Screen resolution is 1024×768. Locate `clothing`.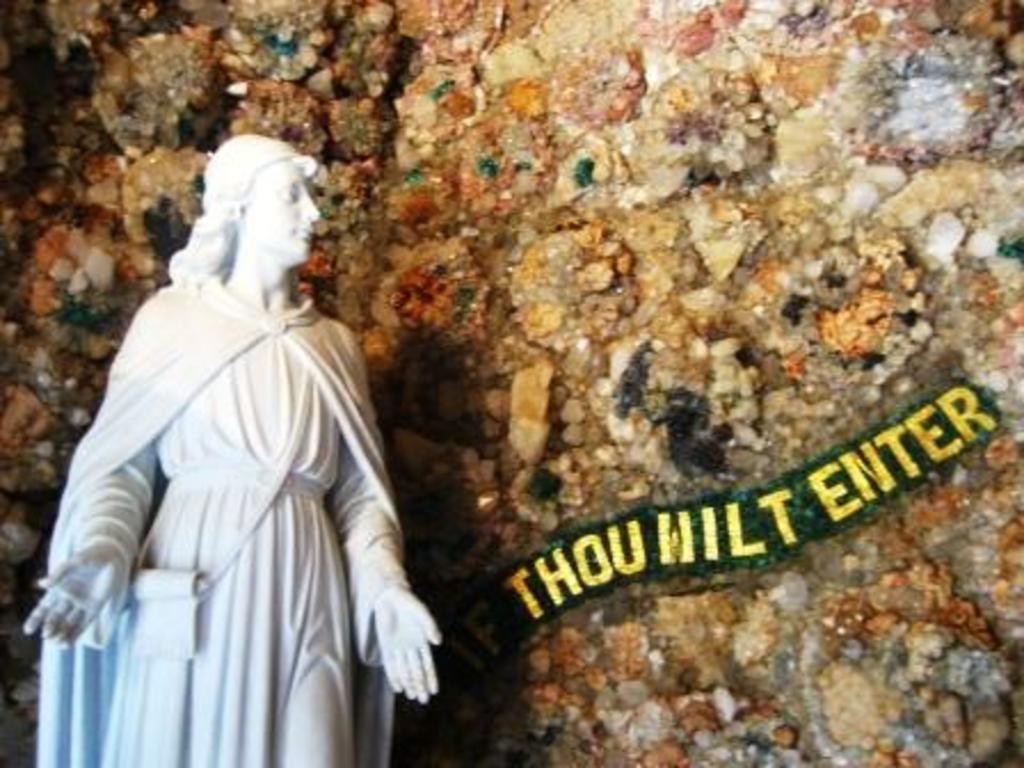
[left=32, top=283, right=441, bottom=767].
